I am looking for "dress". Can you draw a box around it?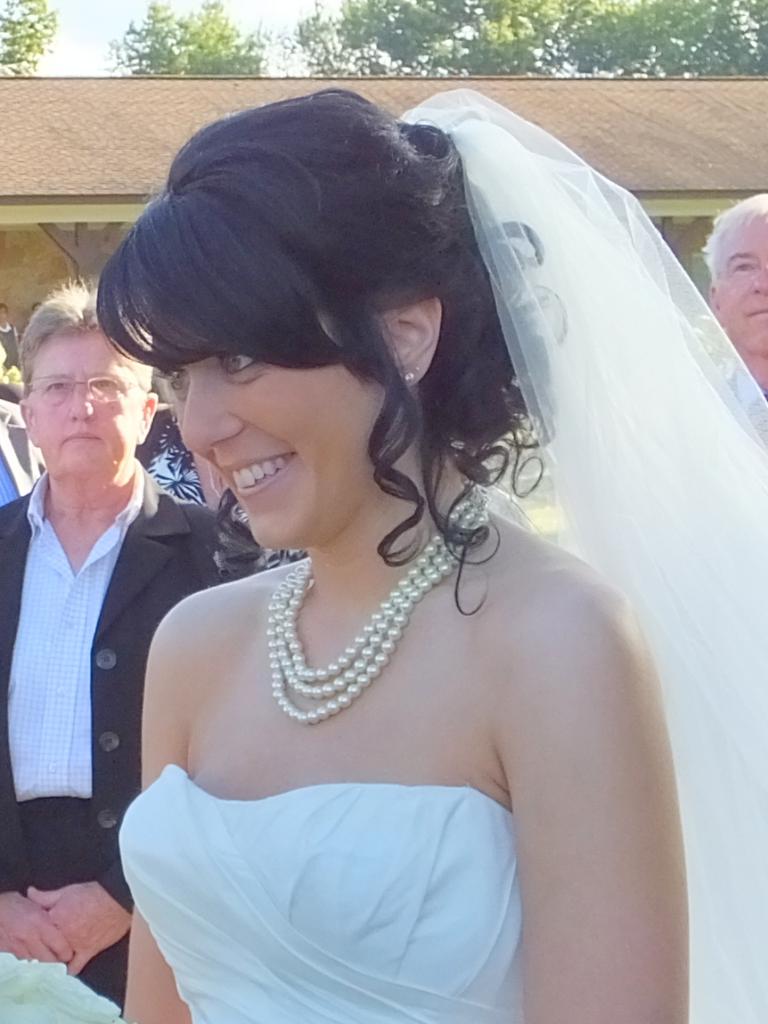
Sure, the bounding box is bbox=[118, 762, 521, 1023].
